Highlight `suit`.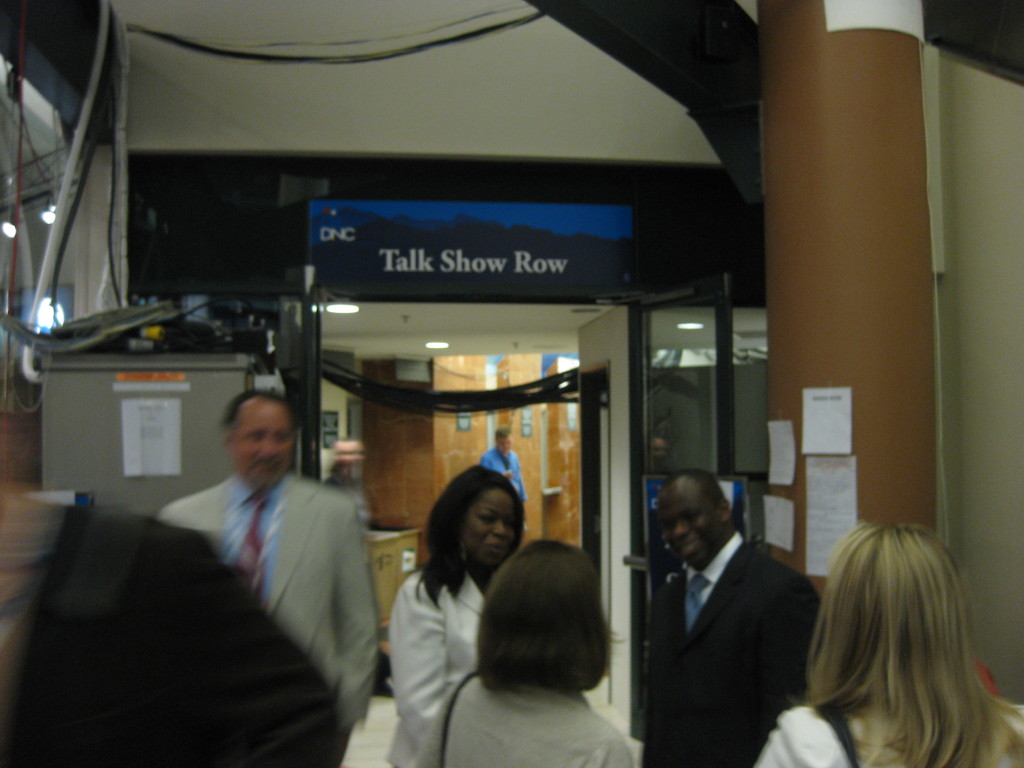
Highlighted region: Rect(486, 447, 528, 494).
